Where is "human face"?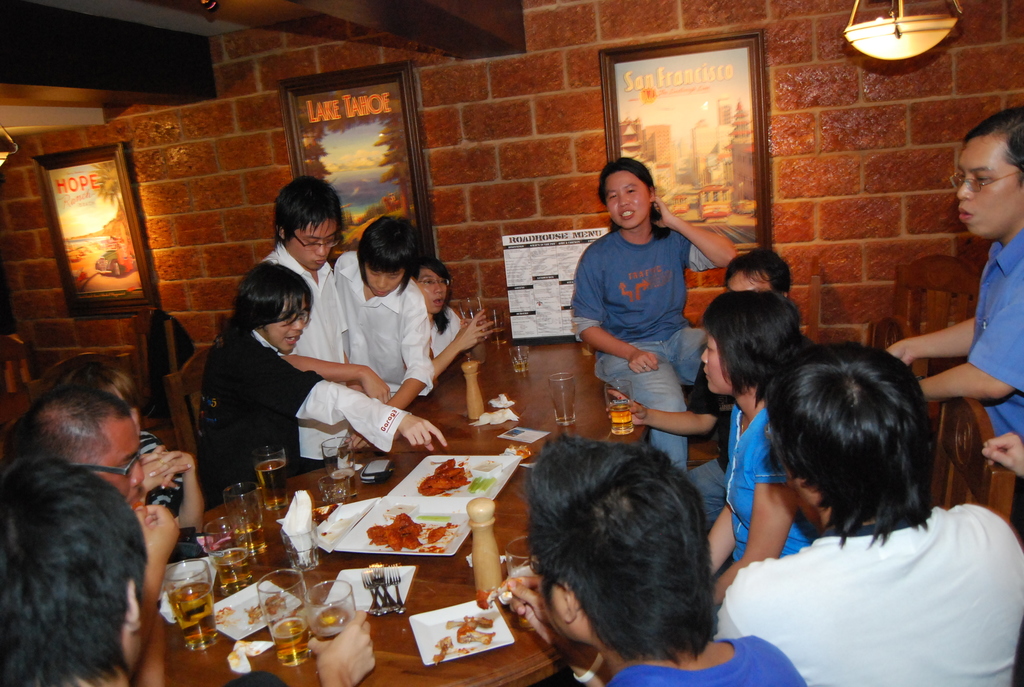
416 266 451 313.
